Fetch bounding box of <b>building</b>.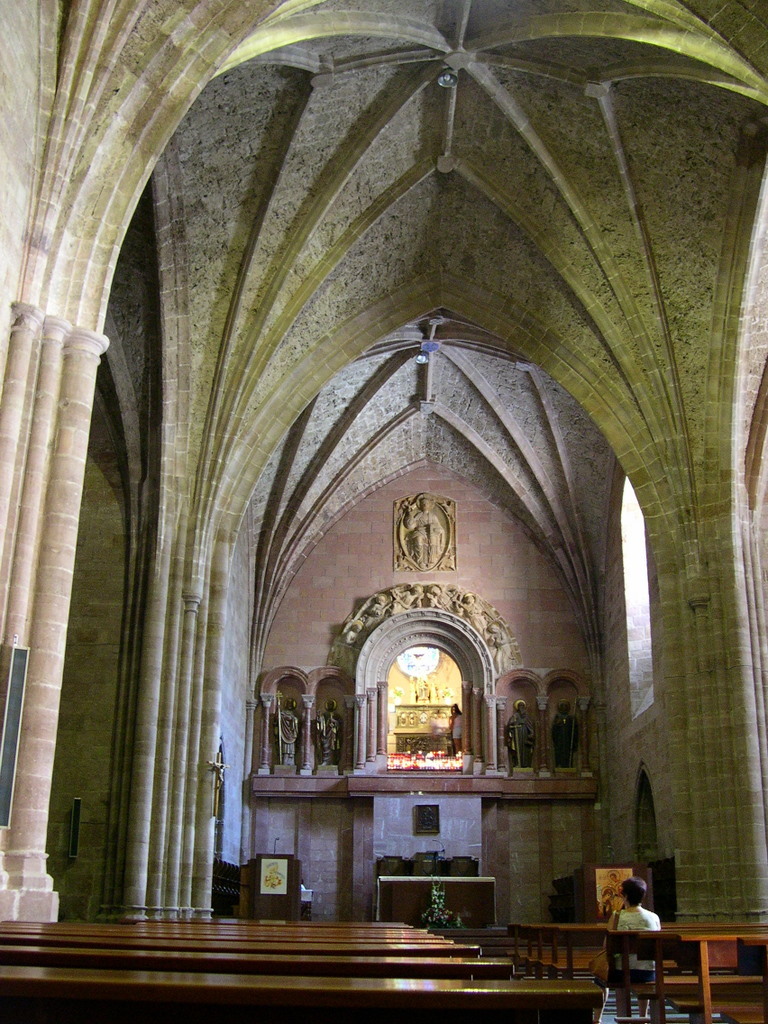
Bbox: region(0, 0, 767, 1023).
